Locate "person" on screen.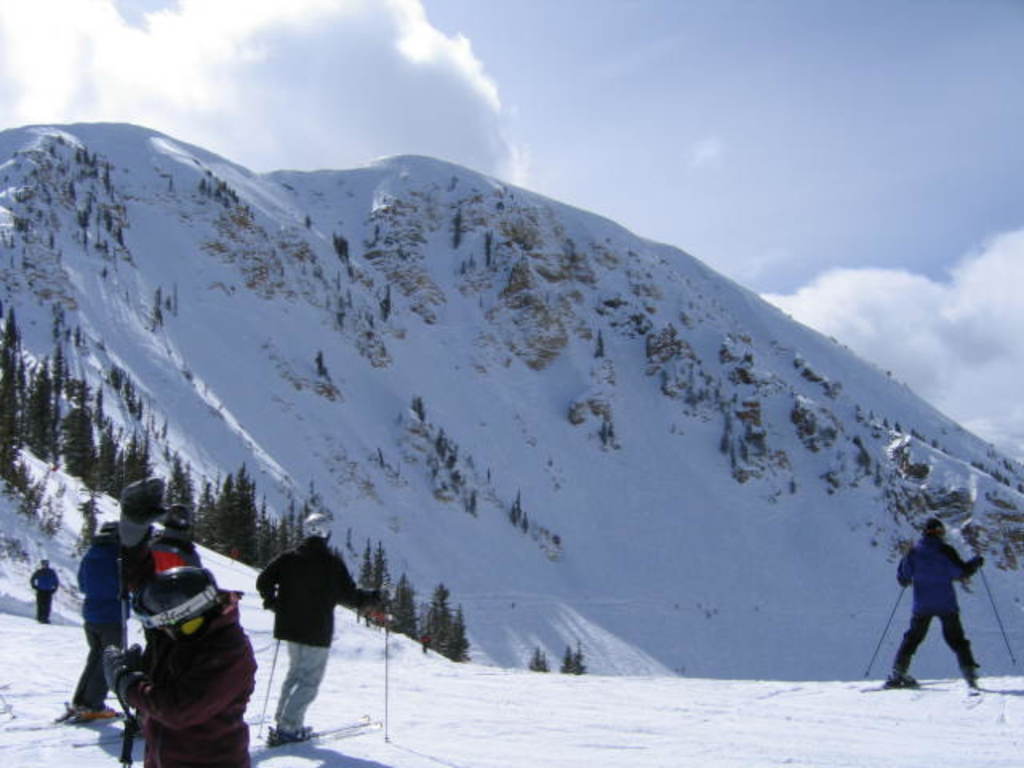
On screen at {"left": 891, "top": 506, "right": 995, "bottom": 706}.
